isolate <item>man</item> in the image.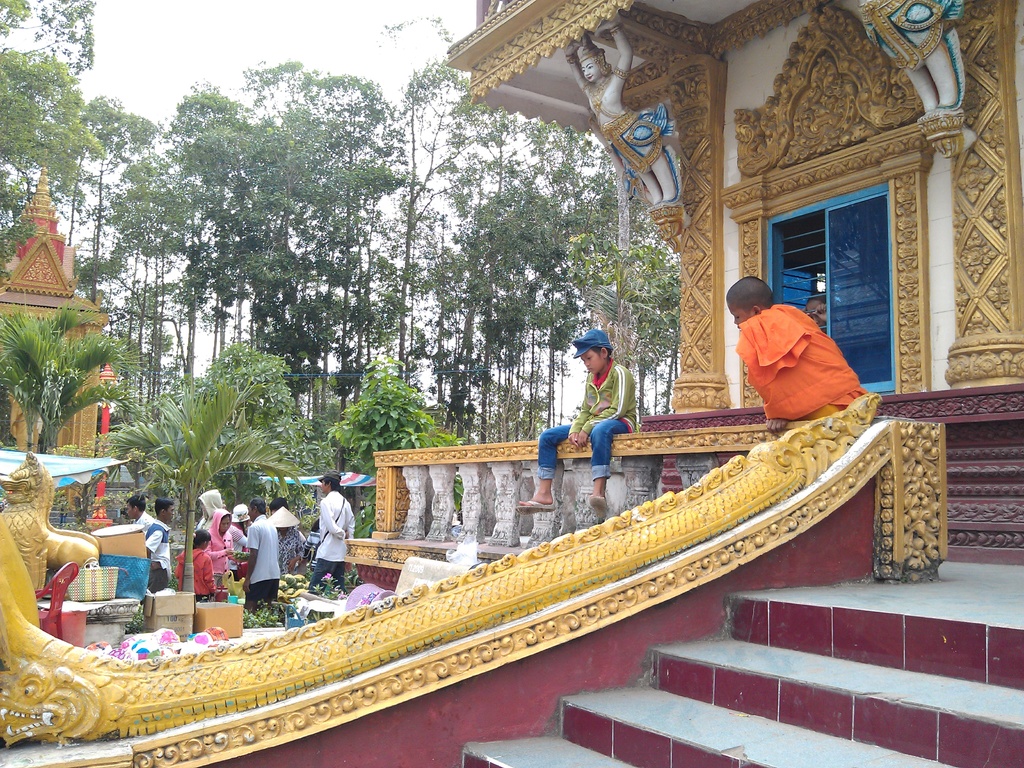
Isolated region: <bbox>145, 493, 172, 591</bbox>.
